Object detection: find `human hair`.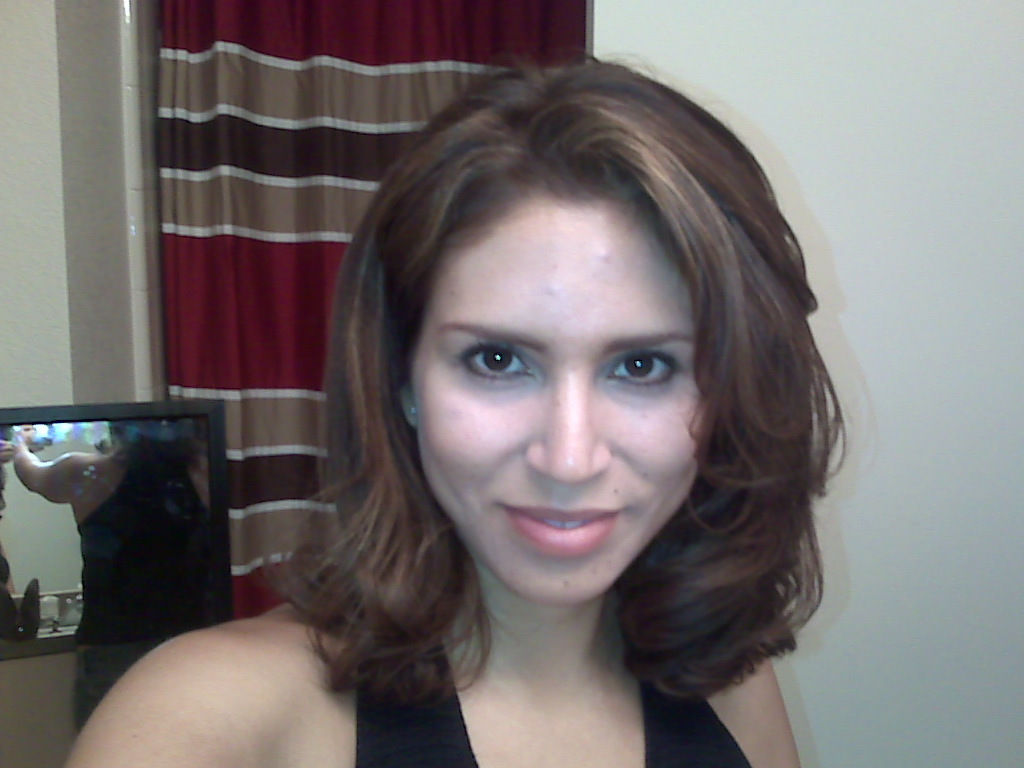
bbox=(255, 56, 845, 701).
